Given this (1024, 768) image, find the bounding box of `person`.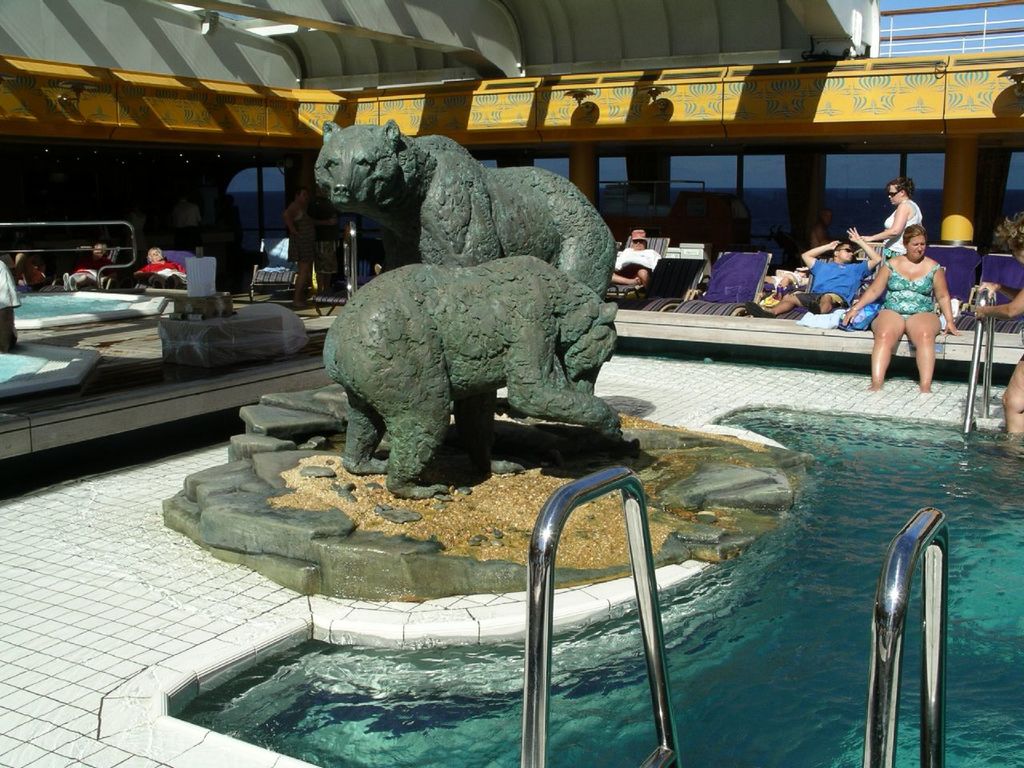
[left=284, top=184, right=336, bottom=306].
